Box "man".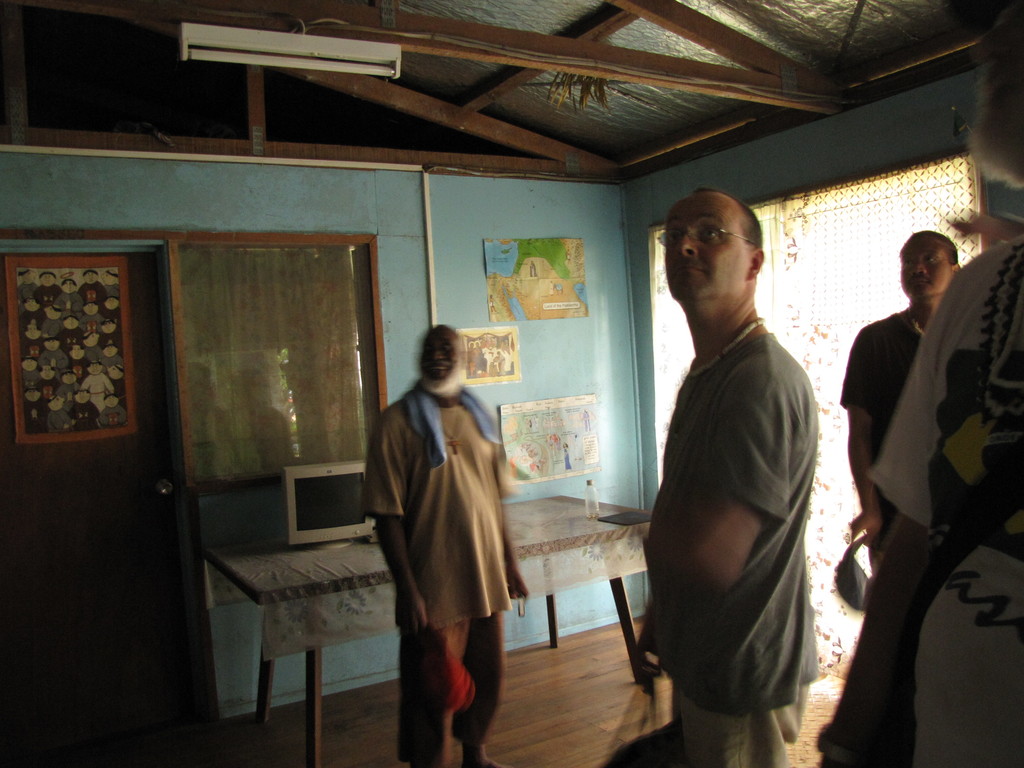
select_region(621, 182, 854, 753).
